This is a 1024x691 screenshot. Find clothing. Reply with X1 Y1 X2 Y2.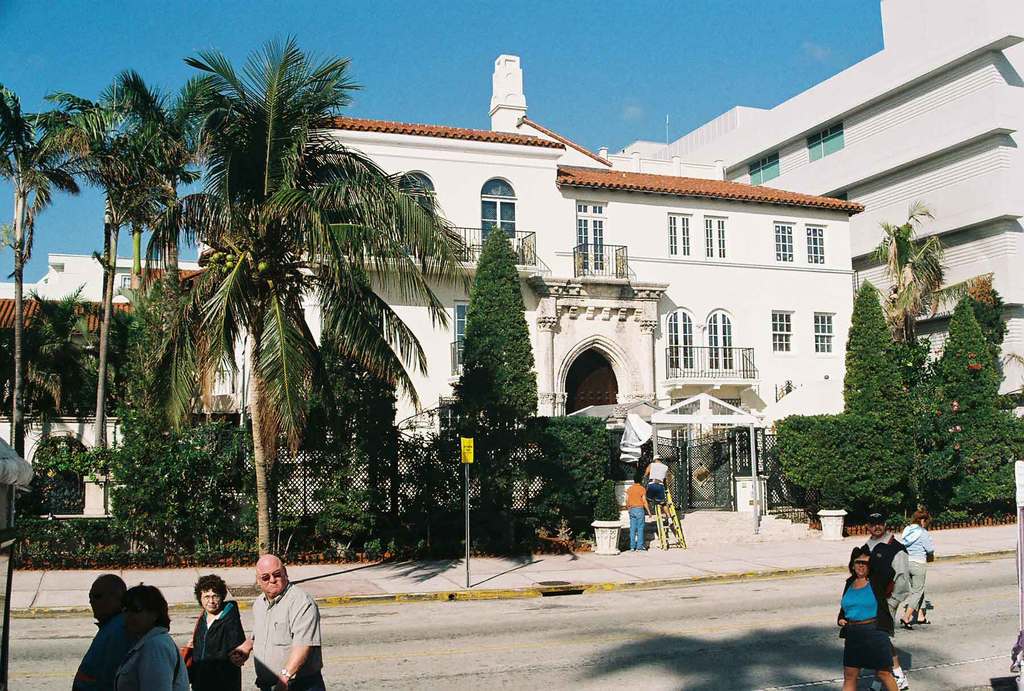
651 460 665 504.
